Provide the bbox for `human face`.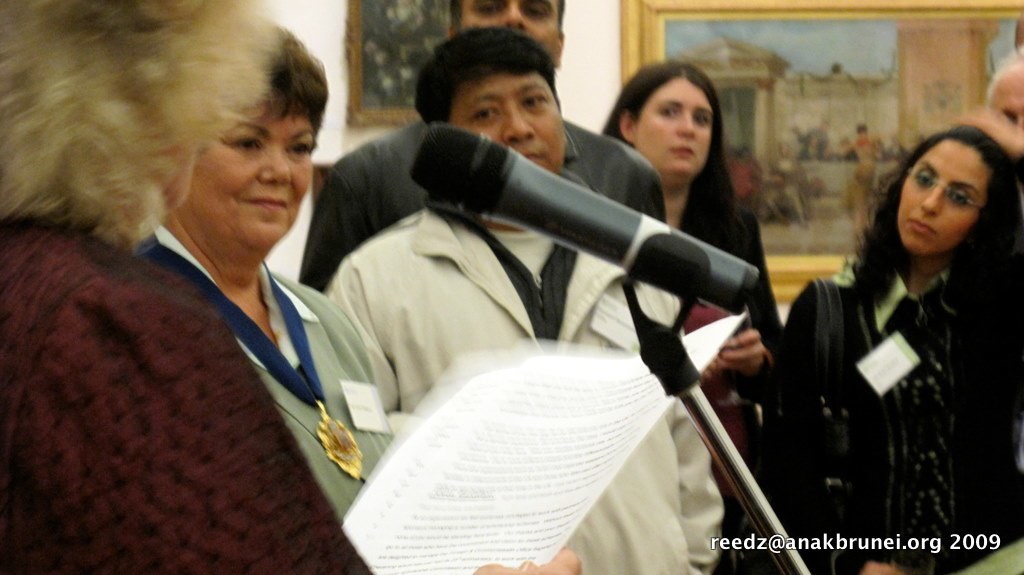
left=195, top=89, right=320, bottom=254.
